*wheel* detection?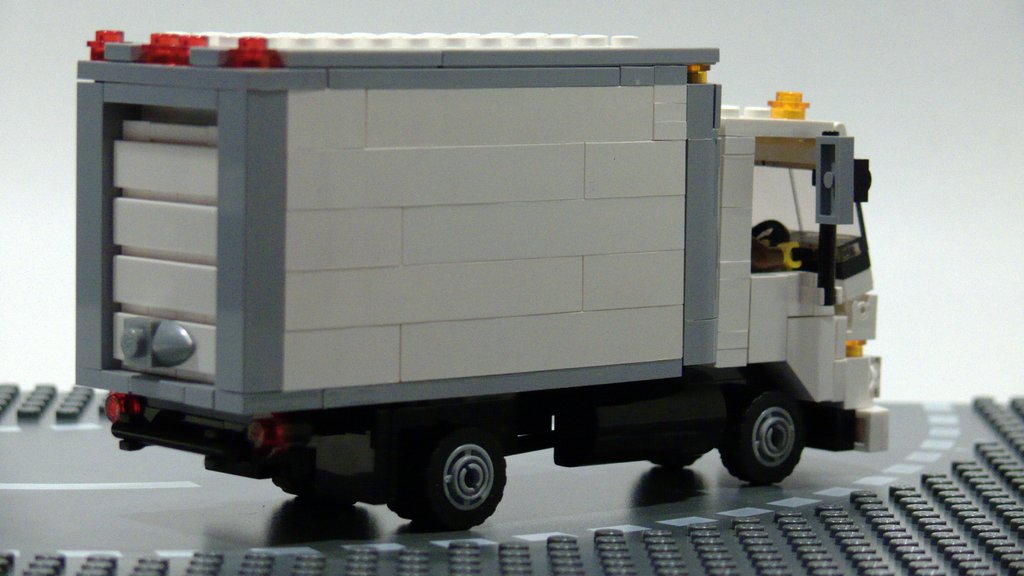
box(749, 214, 788, 234)
